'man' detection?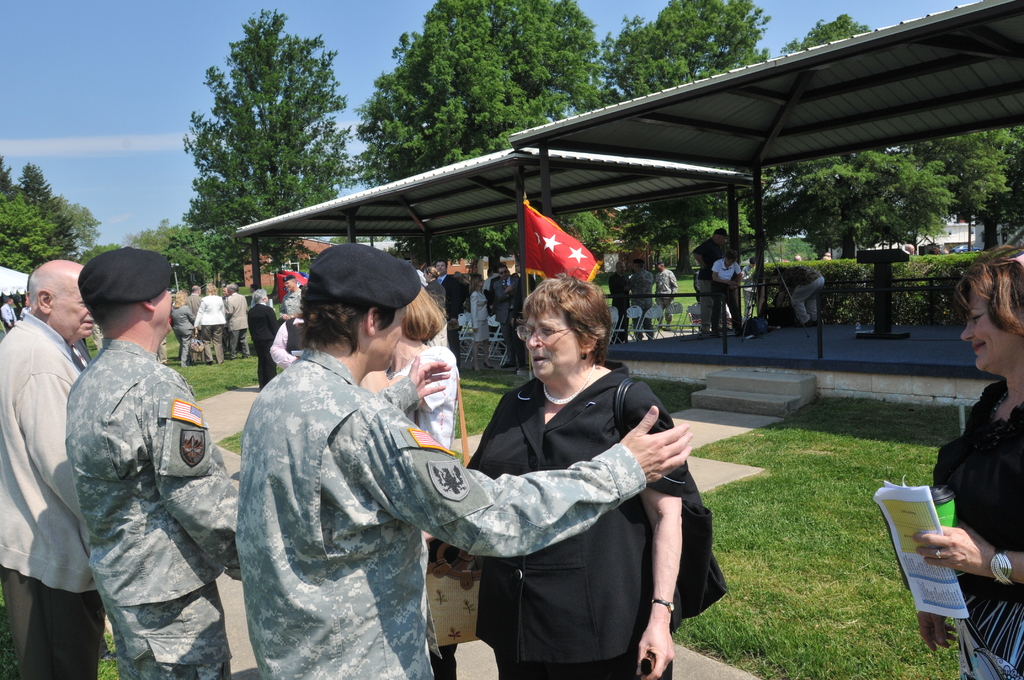
x1=626 y1=259 x2=657 y2=341
